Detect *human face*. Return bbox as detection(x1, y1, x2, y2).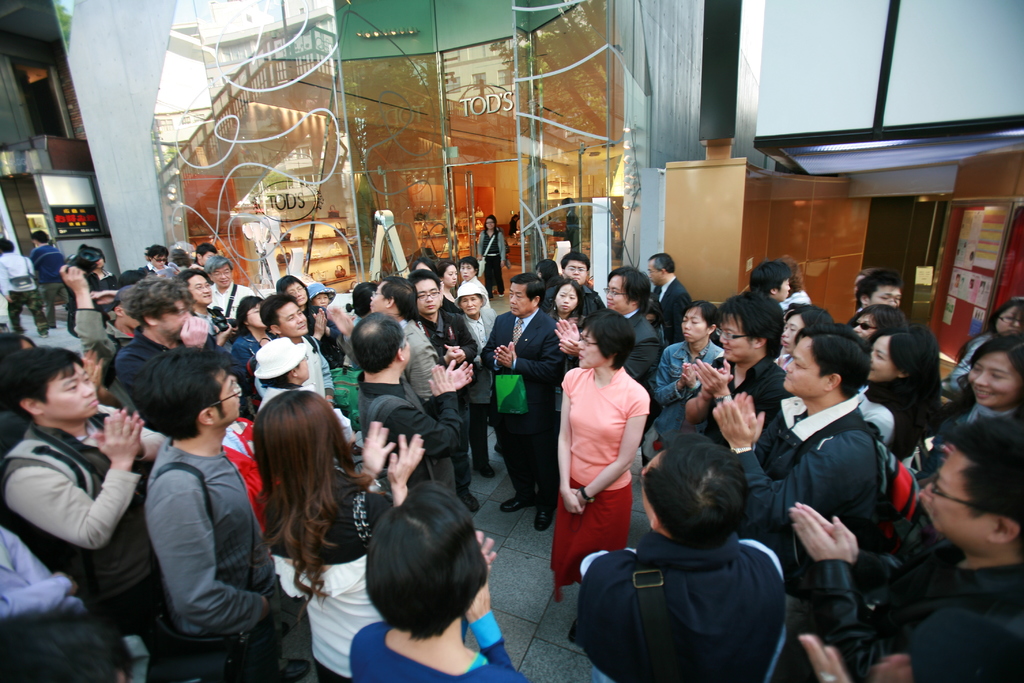
detection(924, 451, 965, 536).
